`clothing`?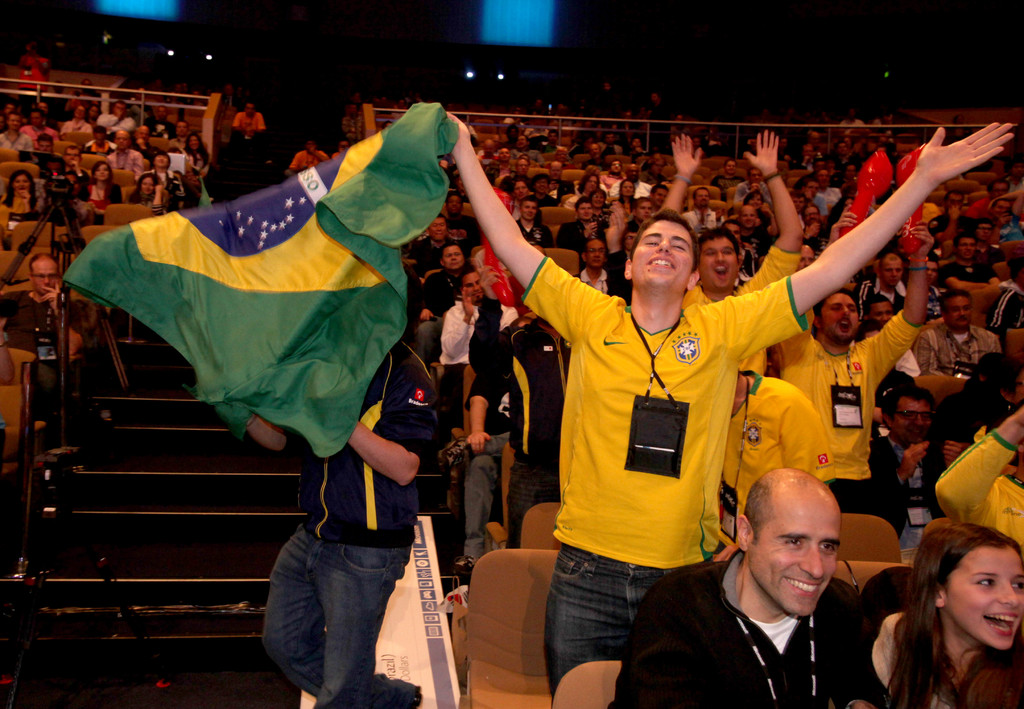
l=679, t=246, r=800, b=403
